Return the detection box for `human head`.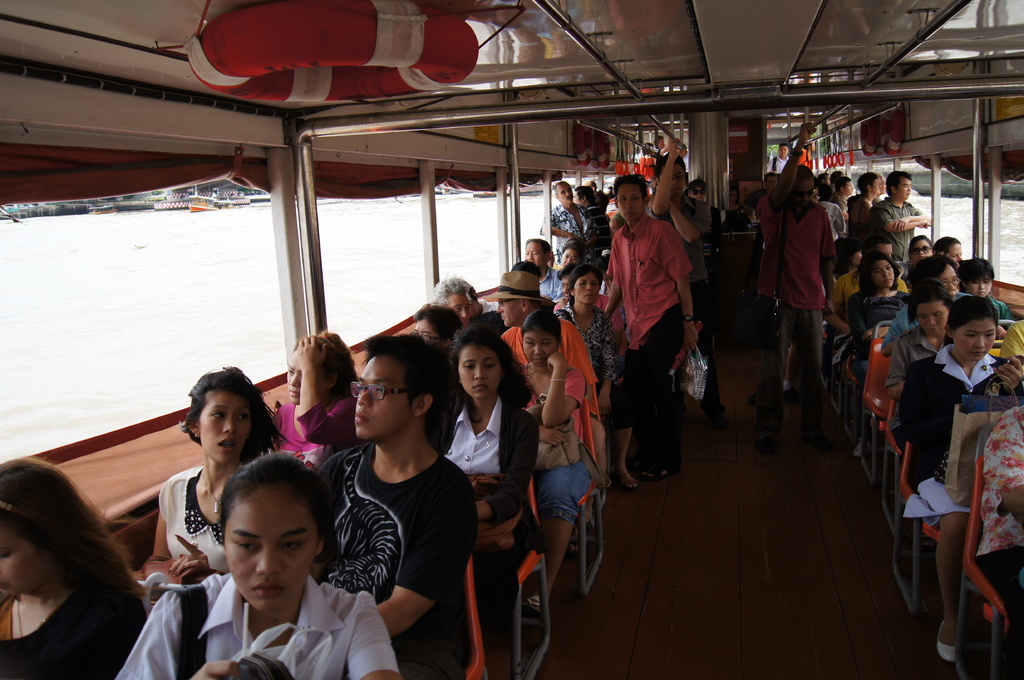
BBox(690, 181, 709, 205).
